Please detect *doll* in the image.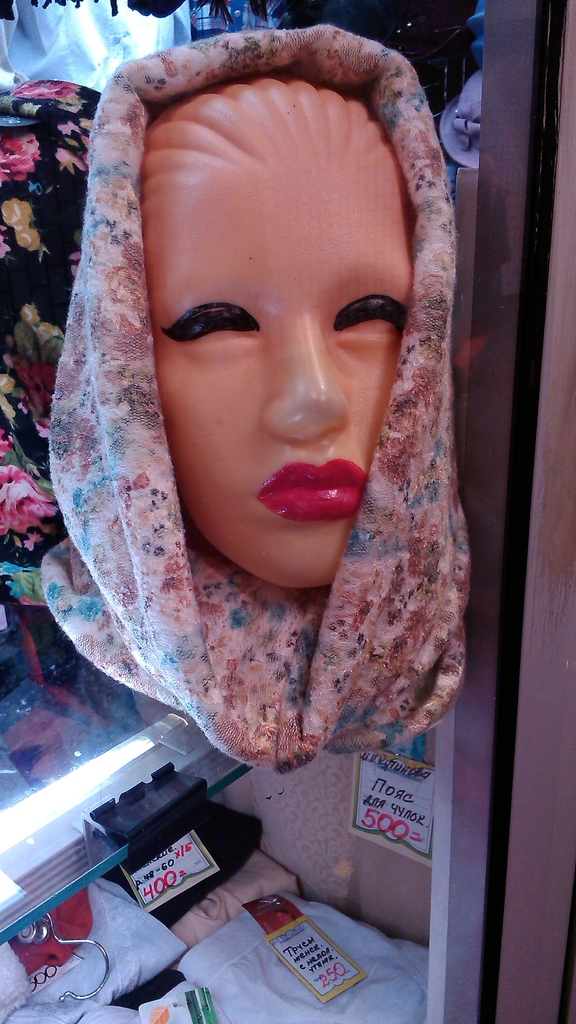
crop(132, 68, 415, 601).
